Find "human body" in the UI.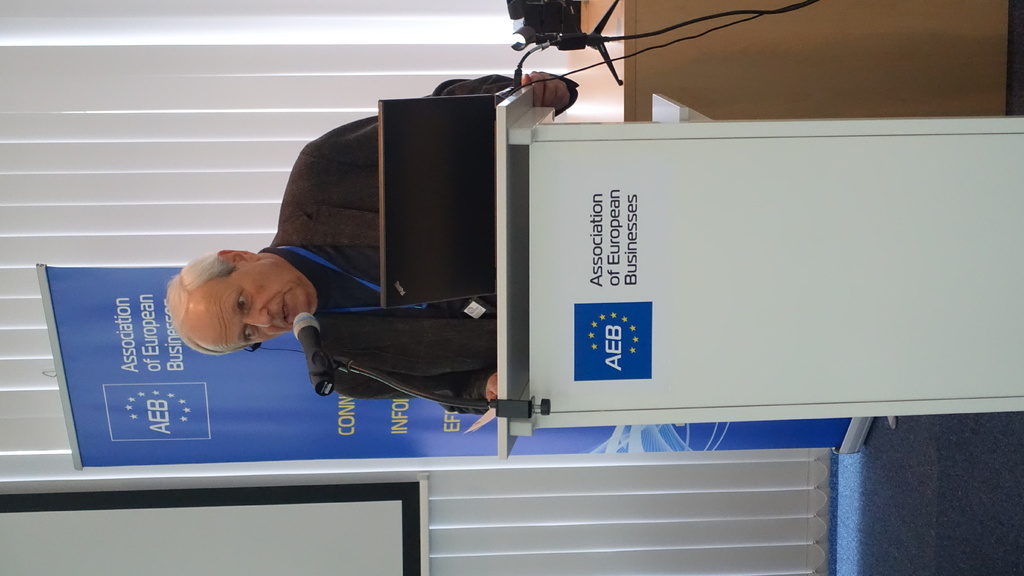
UI element at [x1=212, y1=106, x2=554, y2=433].
